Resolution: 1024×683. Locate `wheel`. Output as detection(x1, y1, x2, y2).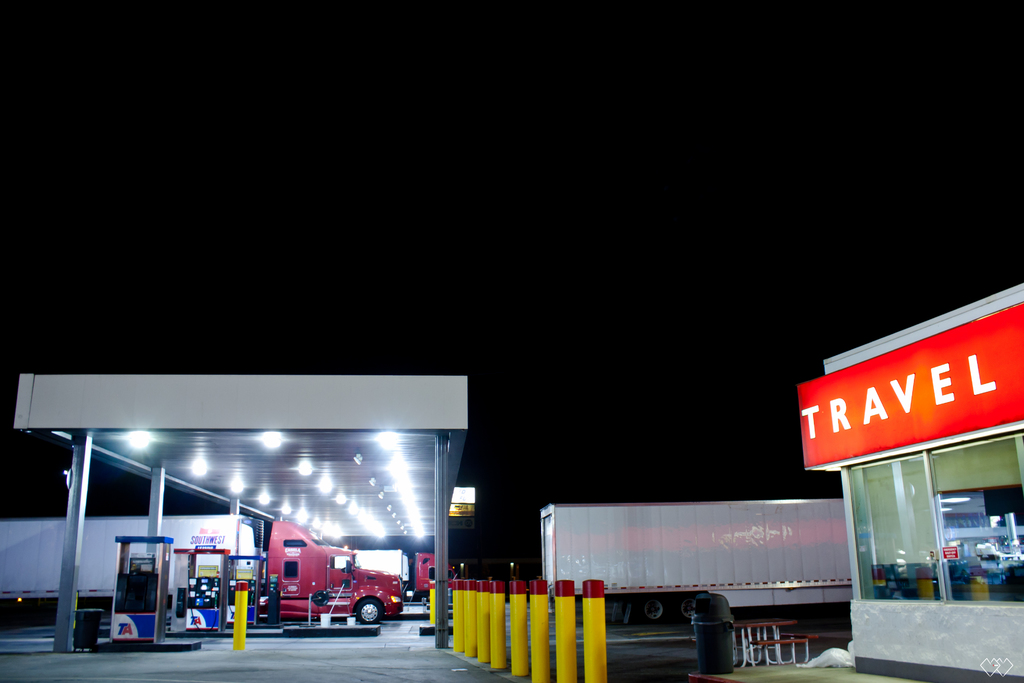
detection(681, 598, 696, 623).
